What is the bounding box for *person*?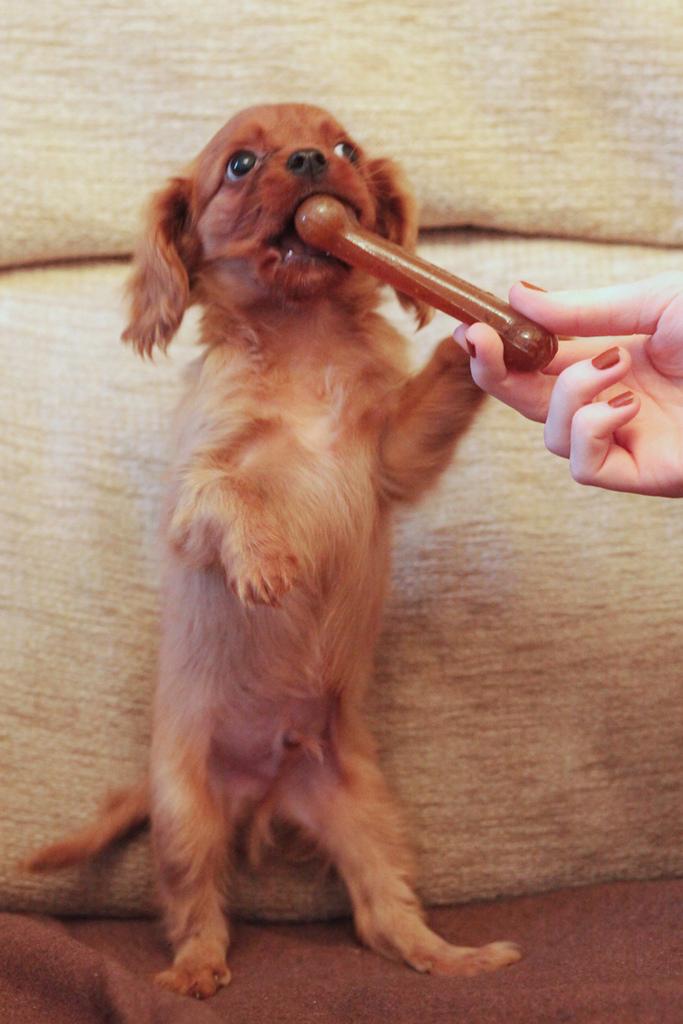
bbox=[462, 264, 682, 505].
